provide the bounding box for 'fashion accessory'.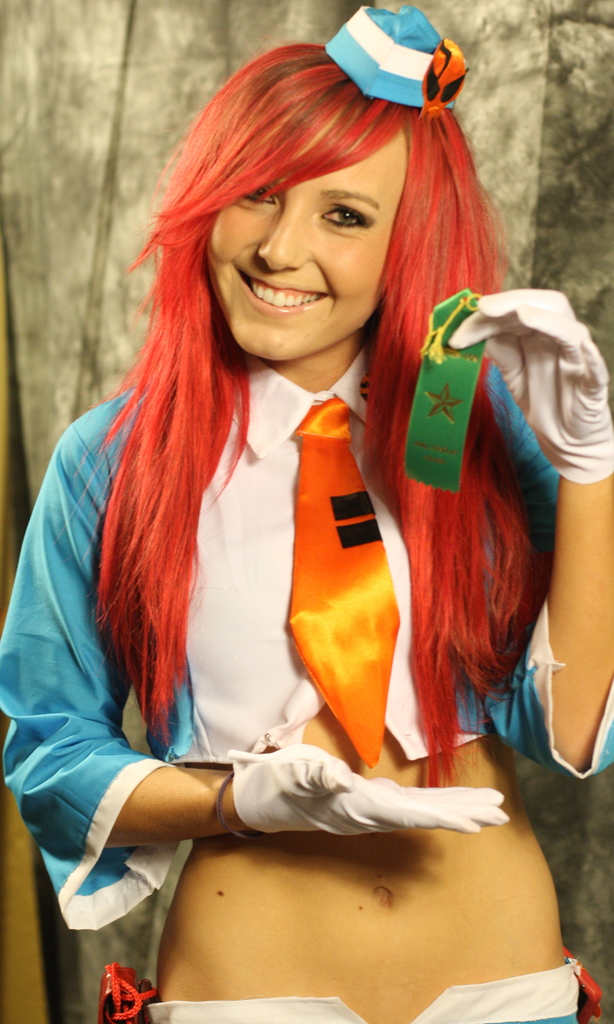
bbox=(284, 390, 406, 769).
